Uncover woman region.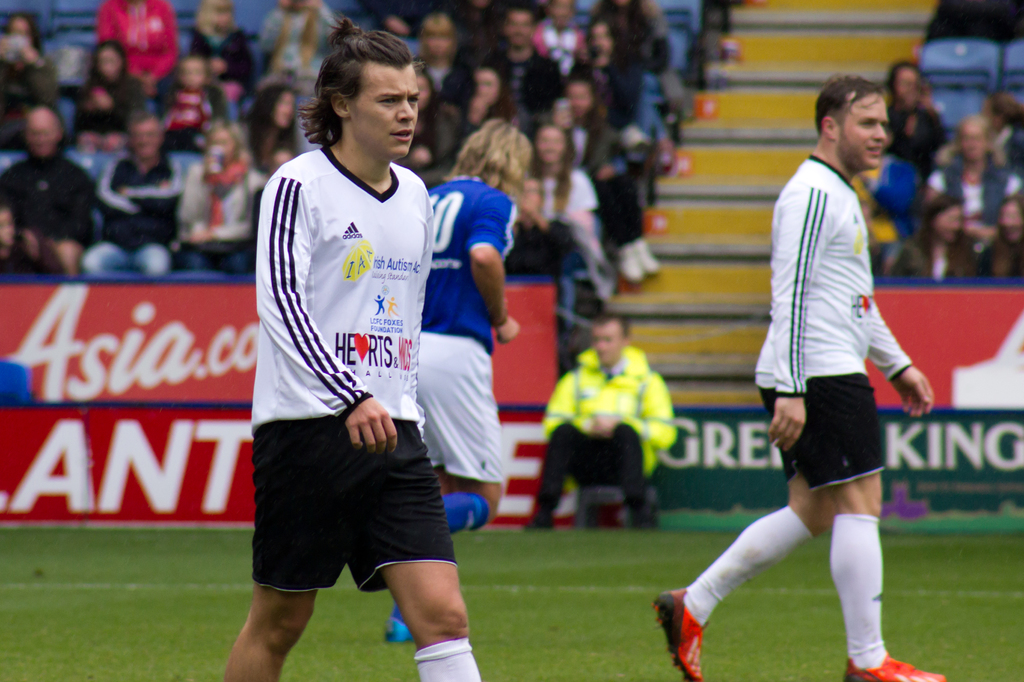
Uncovered: (899,193,977,281).
